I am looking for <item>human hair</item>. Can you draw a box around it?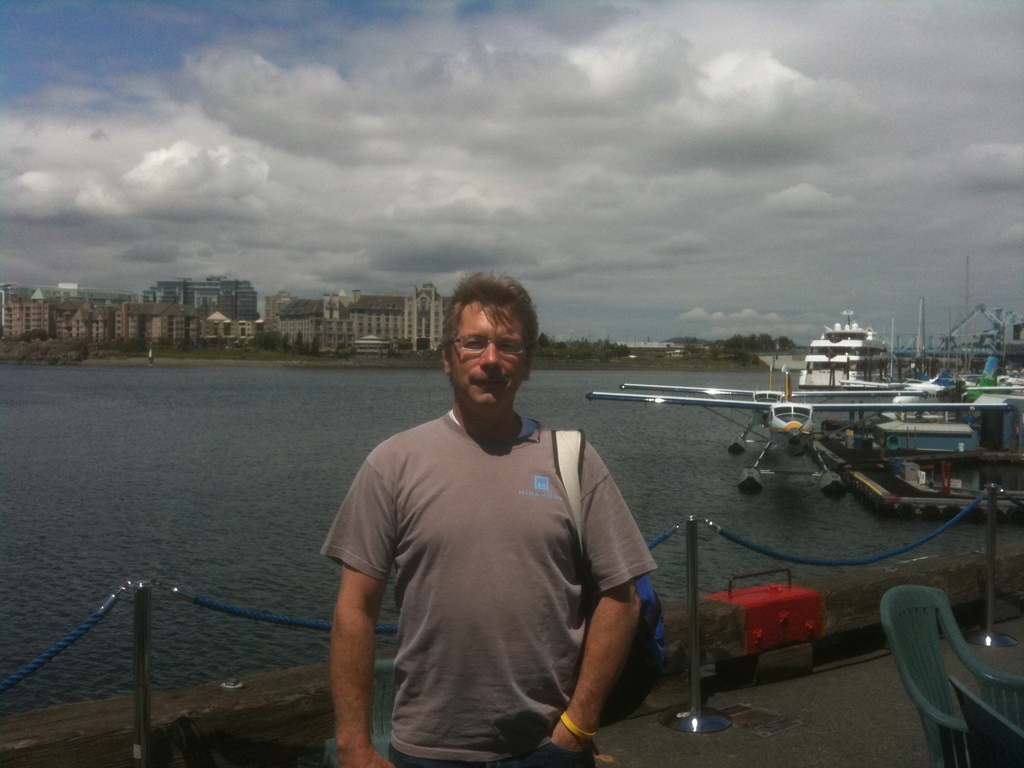
Sure, the bounding box is crop(435, 279, 531, 391).
